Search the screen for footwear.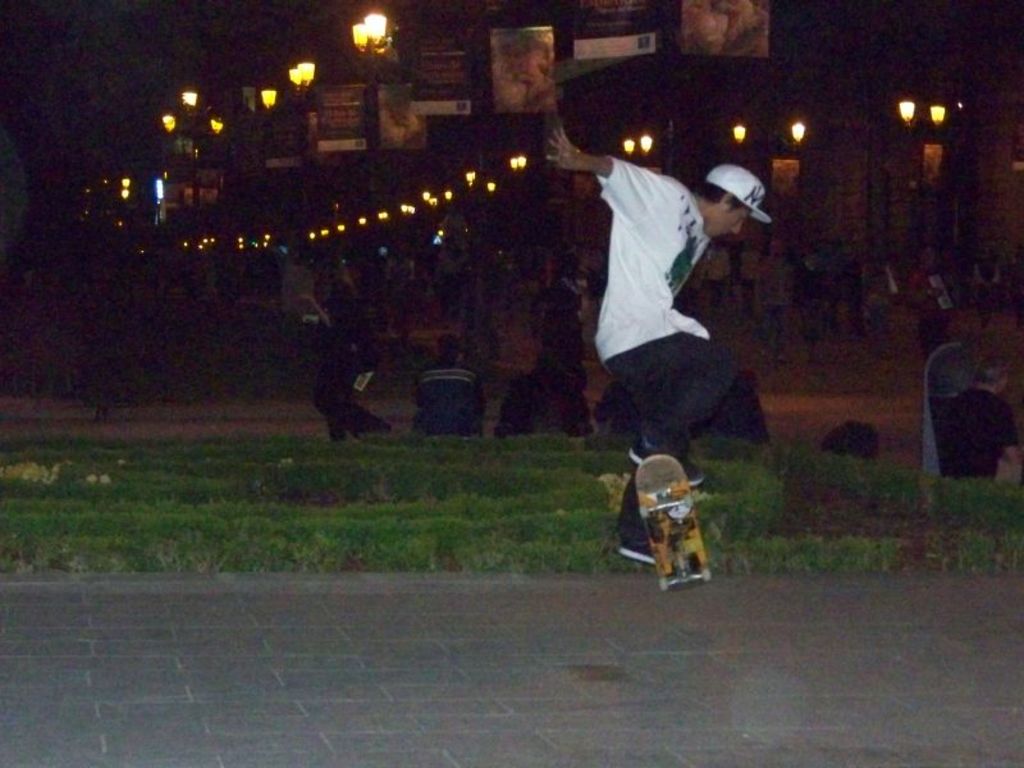
Found at rect(617, 428, 705, 488).
